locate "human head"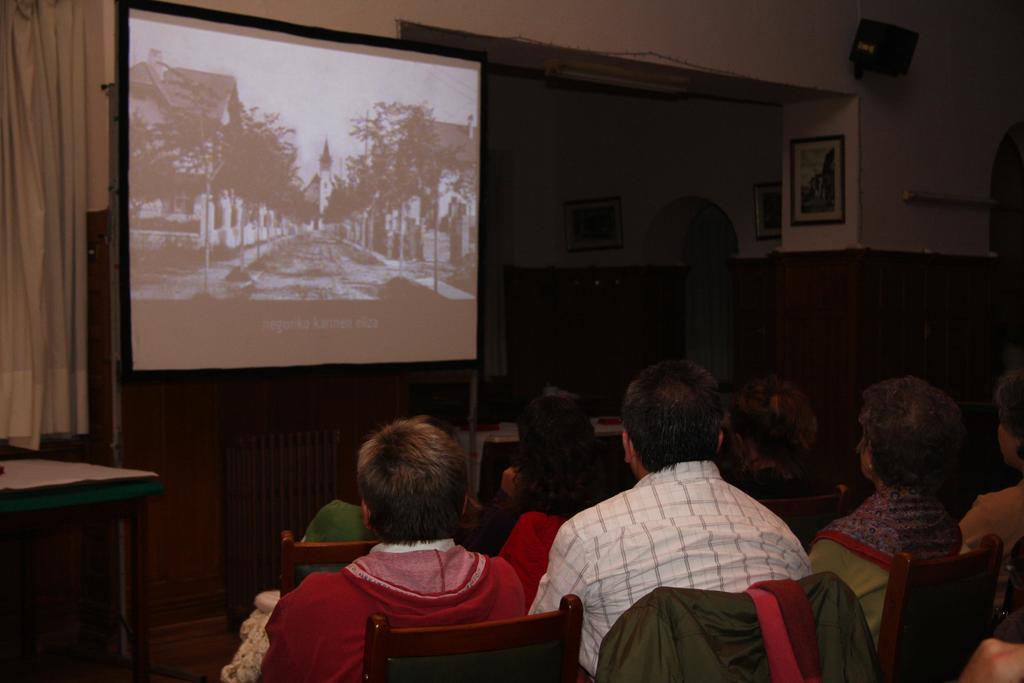
detection(730, 375, 819, 465)
